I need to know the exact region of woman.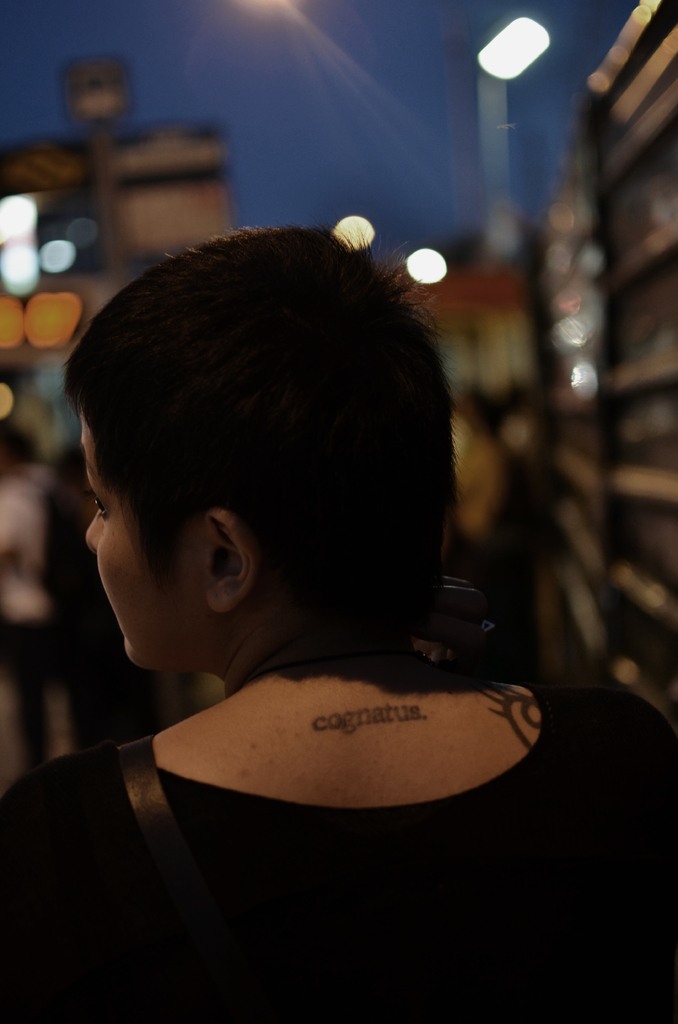
Region: locate(0, 208, 677, 1023).
